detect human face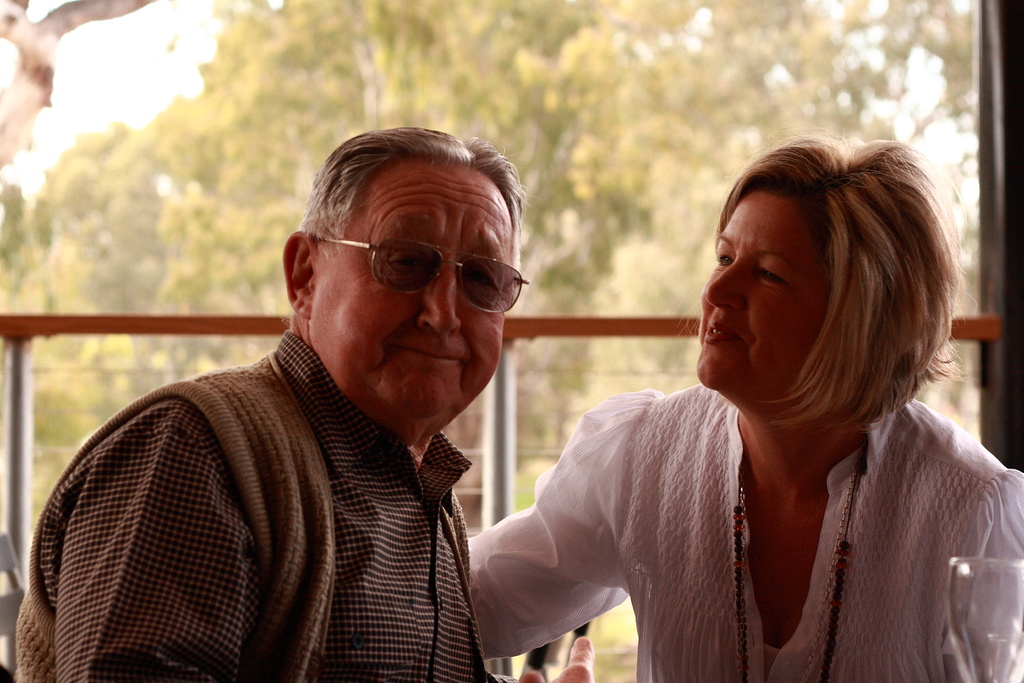
[315,165,514,425]
